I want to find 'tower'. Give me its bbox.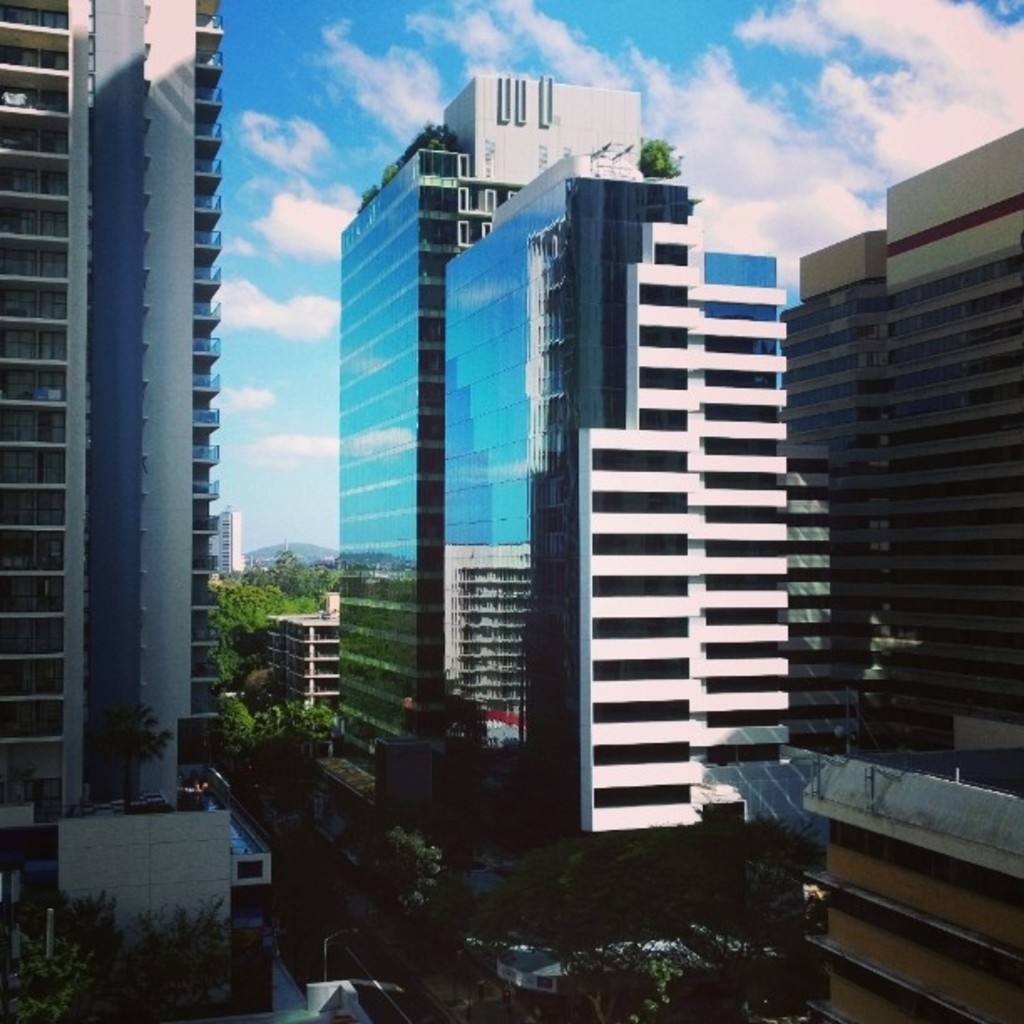
Rect(892, 136, 1022, 823).
